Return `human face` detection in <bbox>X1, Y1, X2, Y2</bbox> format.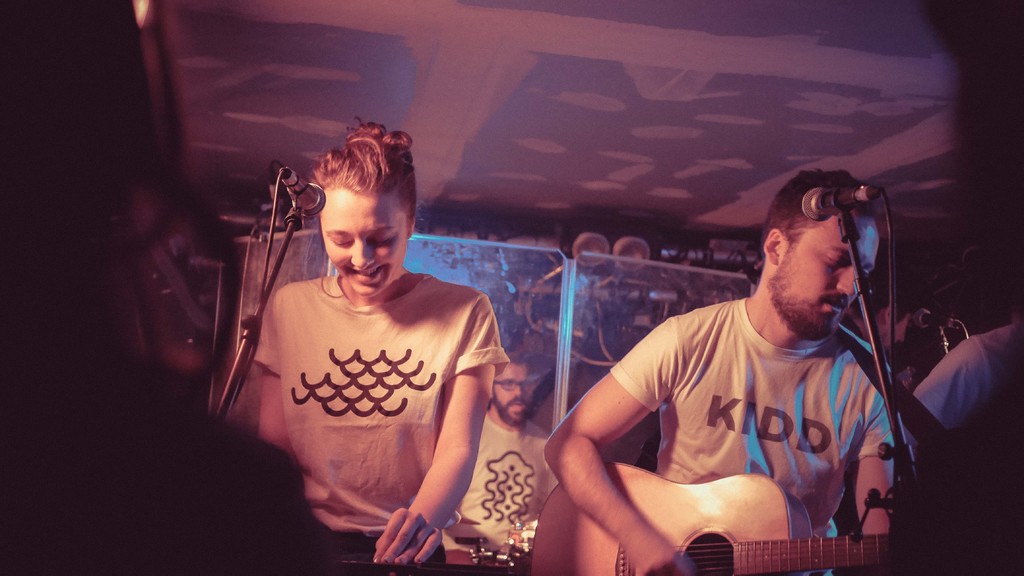
<bbox>765, 209, 886, 342</bbox>.
